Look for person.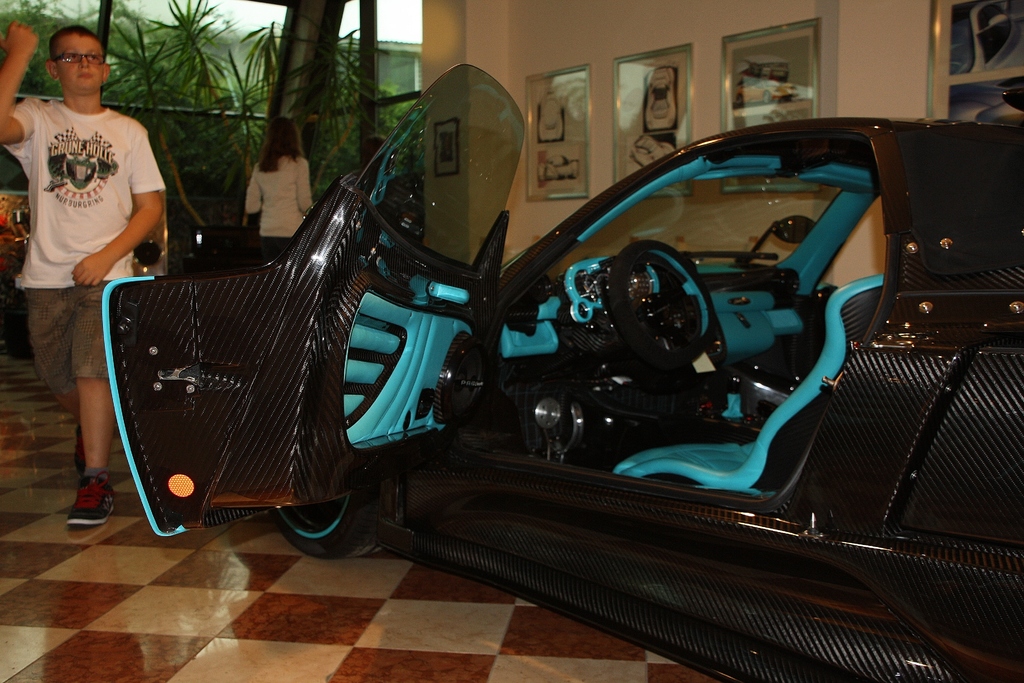
Found: box(241, 113, 320, 263).
